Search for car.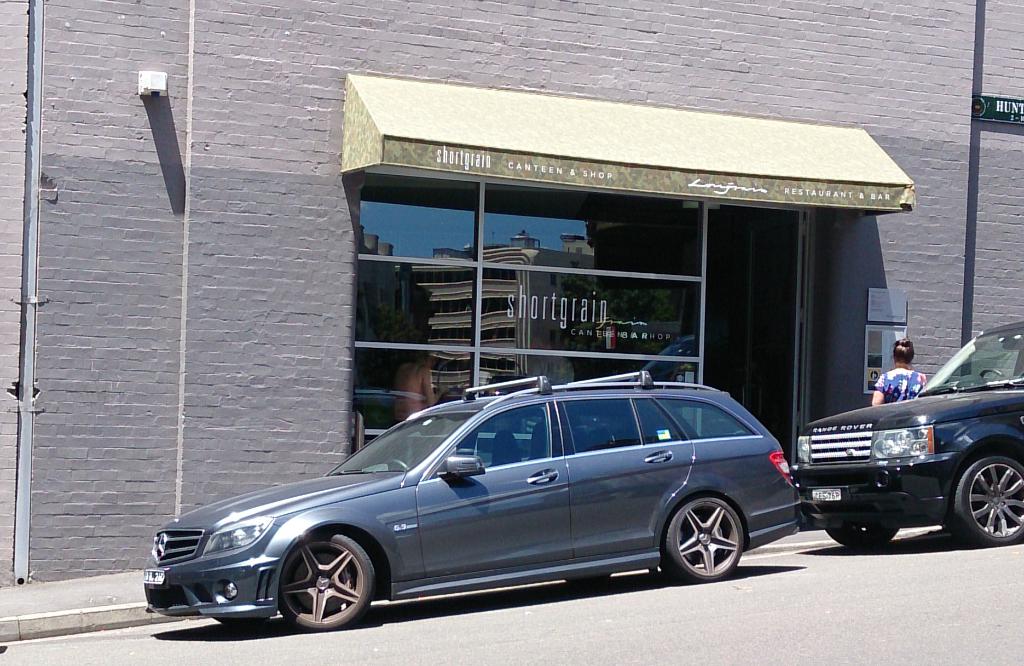
Found at crop(147, 379, 798, 627).
